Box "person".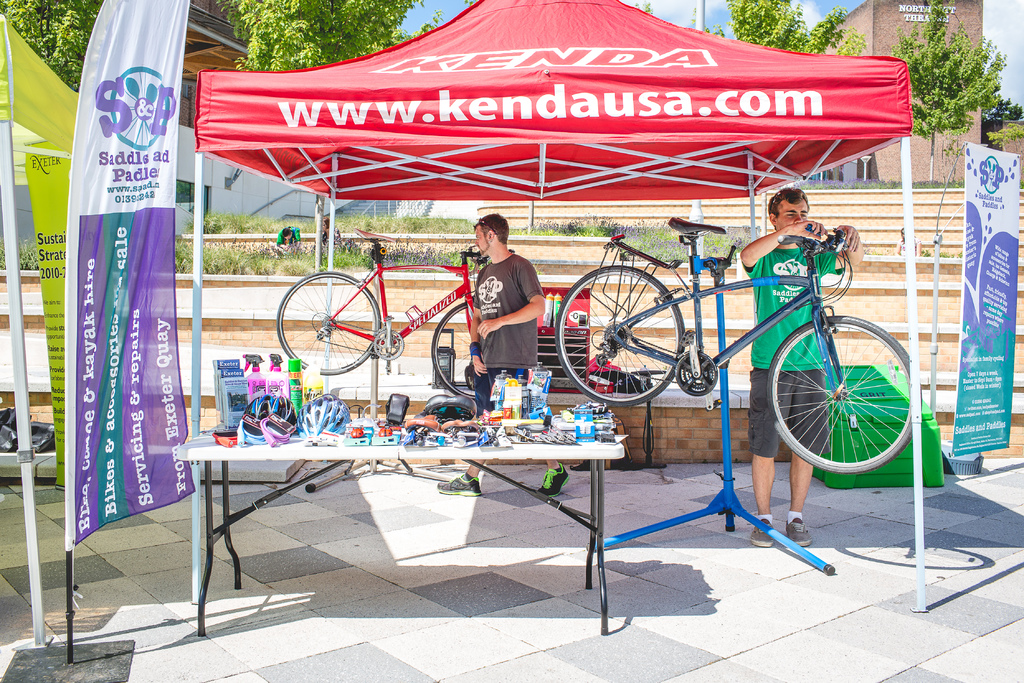
Rect(436, 211, 569, 498).
